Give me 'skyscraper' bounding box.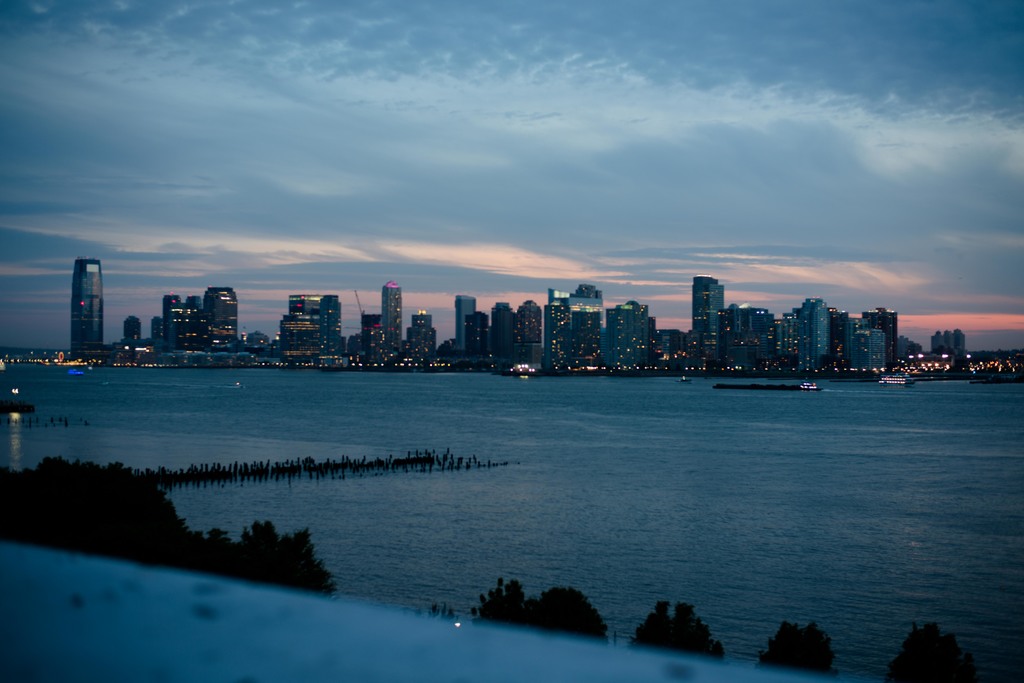
{"left": 198, "top": 285, "right": 236, "bottom": 351}.
